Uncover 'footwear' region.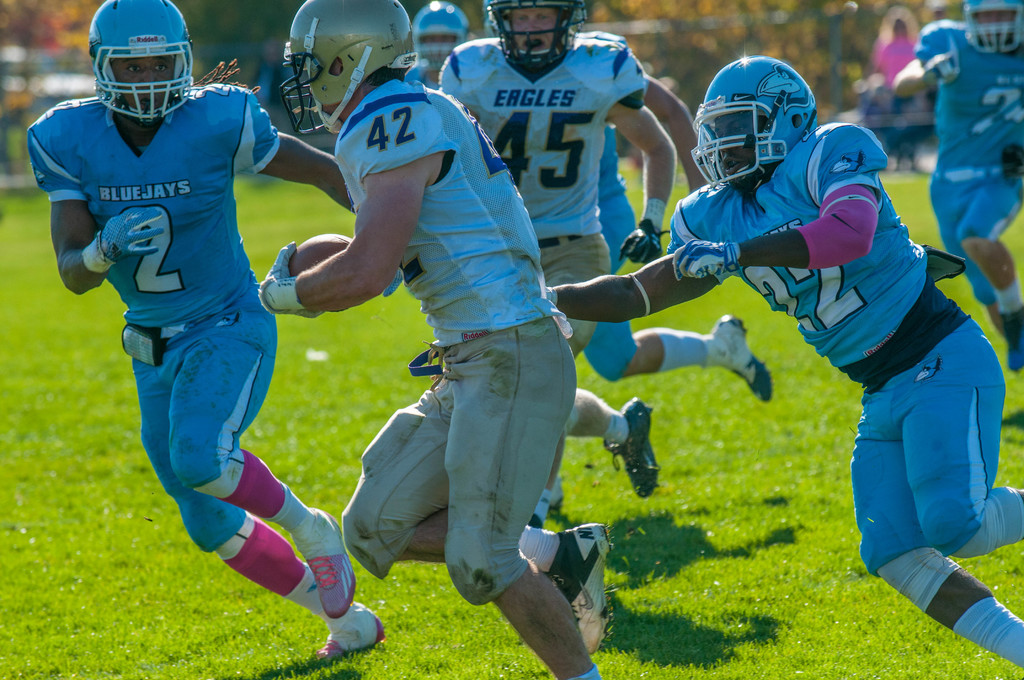
Uncovered: pyautogui.locateOnScreen(1002, 304, 1023, 370).
